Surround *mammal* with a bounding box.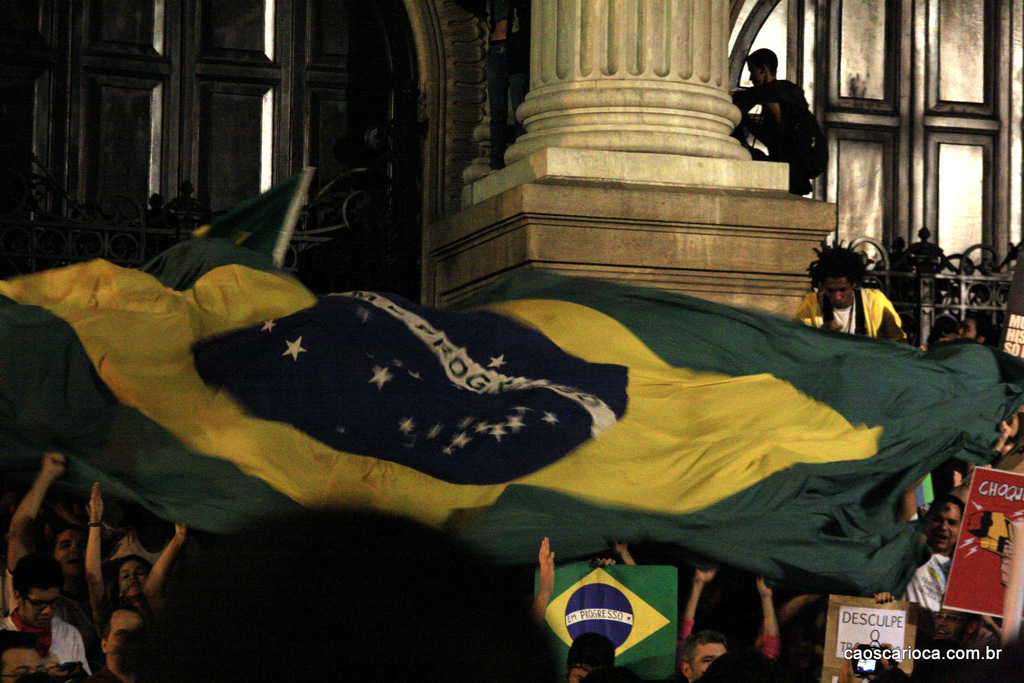
box(701, 640, 782, 681).
